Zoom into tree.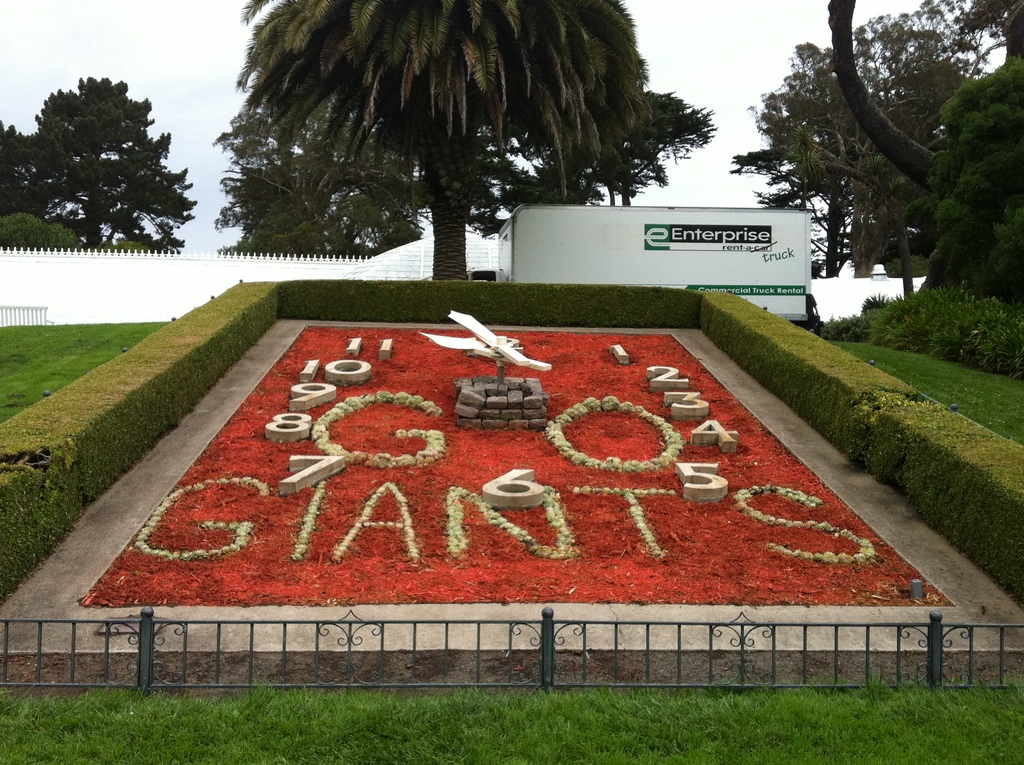
Zoom target: (0, 119, 68, 232).
